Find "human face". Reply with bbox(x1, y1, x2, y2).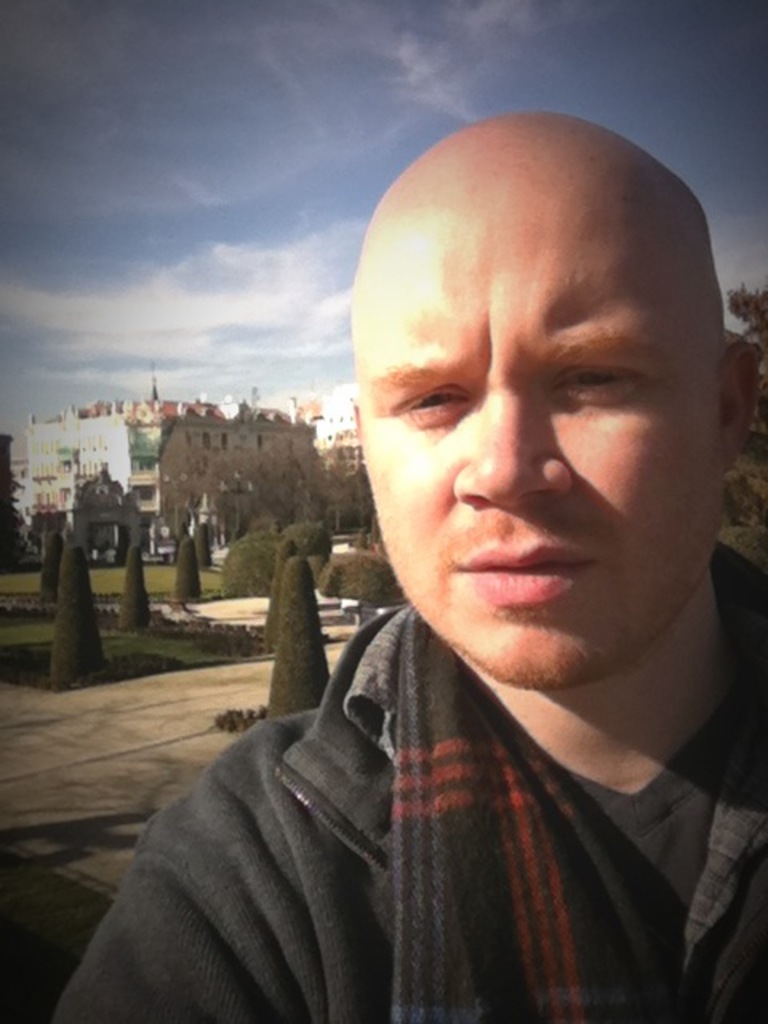
bbox(349, 181, 725, 685).
